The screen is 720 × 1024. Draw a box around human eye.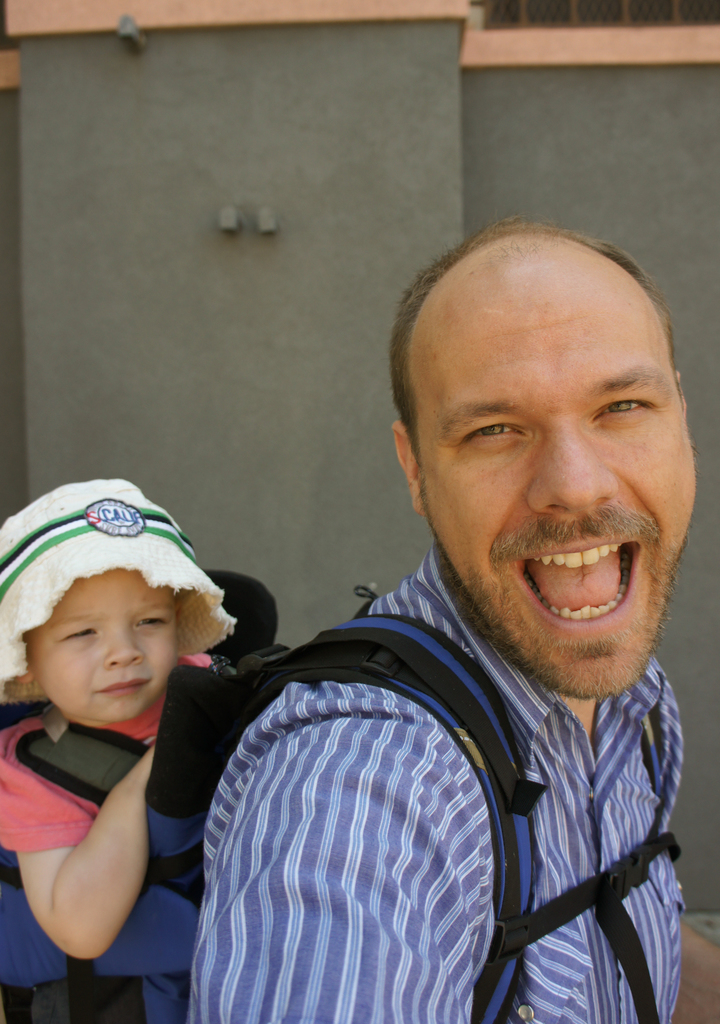
593/386/664/431.
